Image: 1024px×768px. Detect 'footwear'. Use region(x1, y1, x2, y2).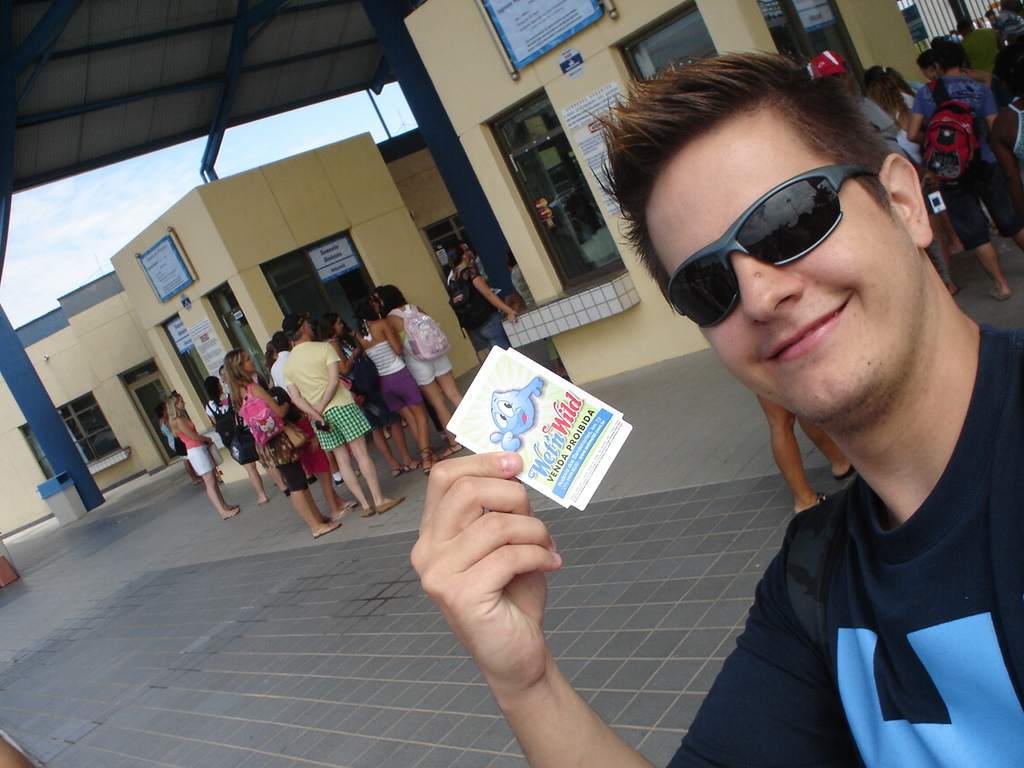
region(376, 496, 403, 512).
